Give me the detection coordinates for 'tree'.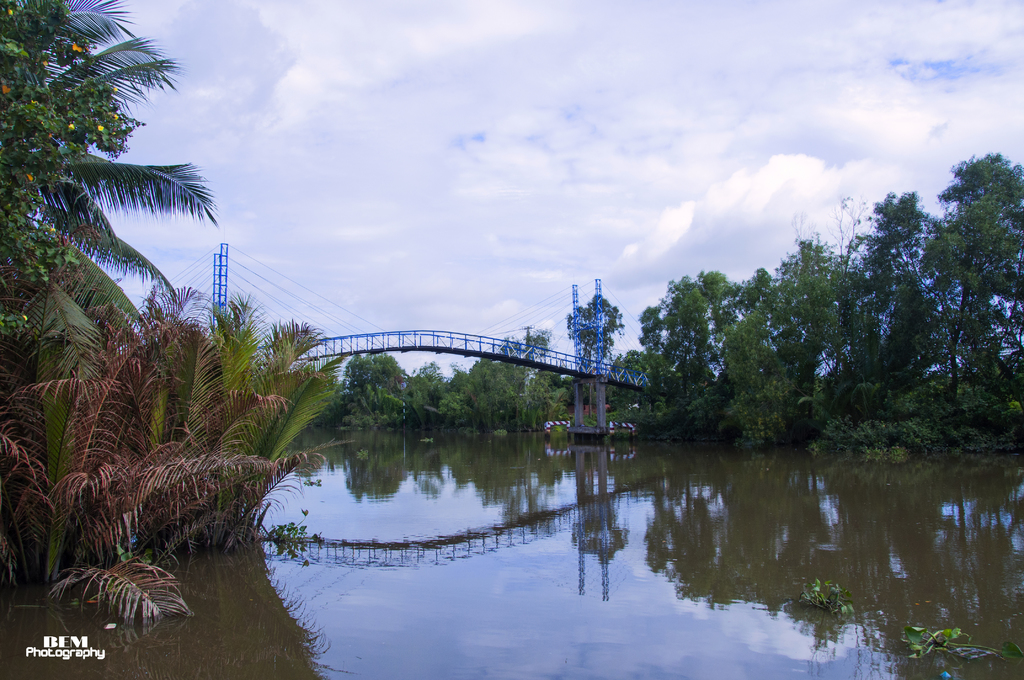
pyautogui.locateOnScreen(0, 0, 221, 425).
